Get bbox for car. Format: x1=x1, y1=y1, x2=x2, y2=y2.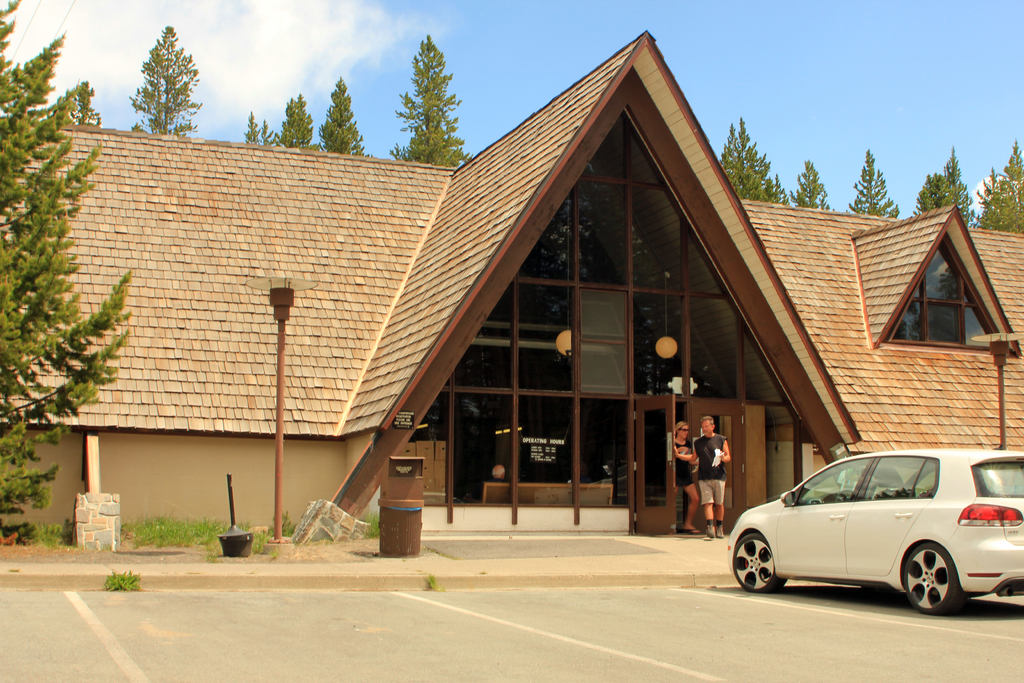
x1=723, y1=445, x2=1023, y2=618.
